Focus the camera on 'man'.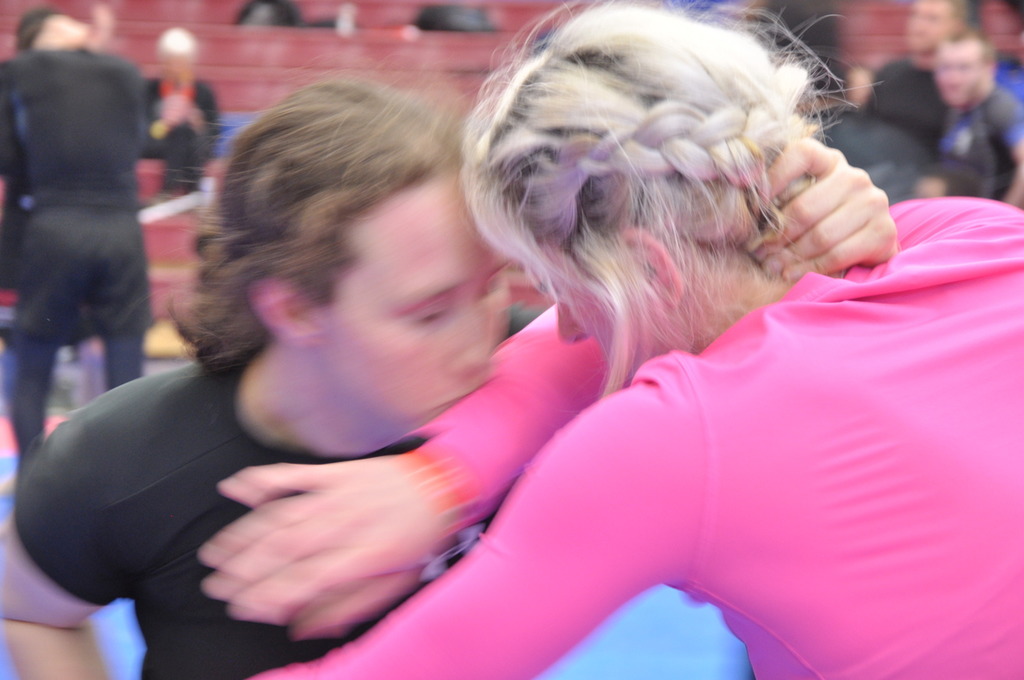
Focus region: bbox=(915, 27, 1023, 212).
